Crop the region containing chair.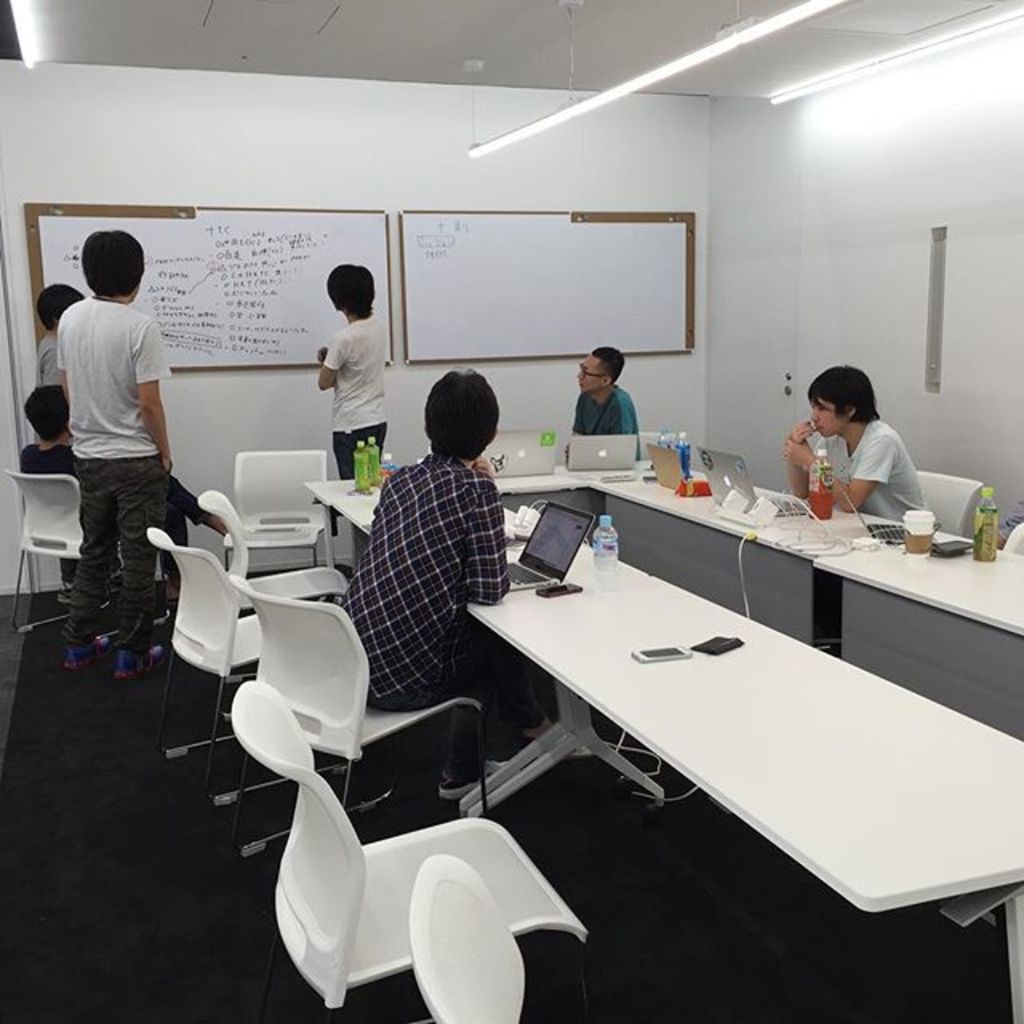
Crop region: (left=227, top=683, right=595, bottom=1021).
